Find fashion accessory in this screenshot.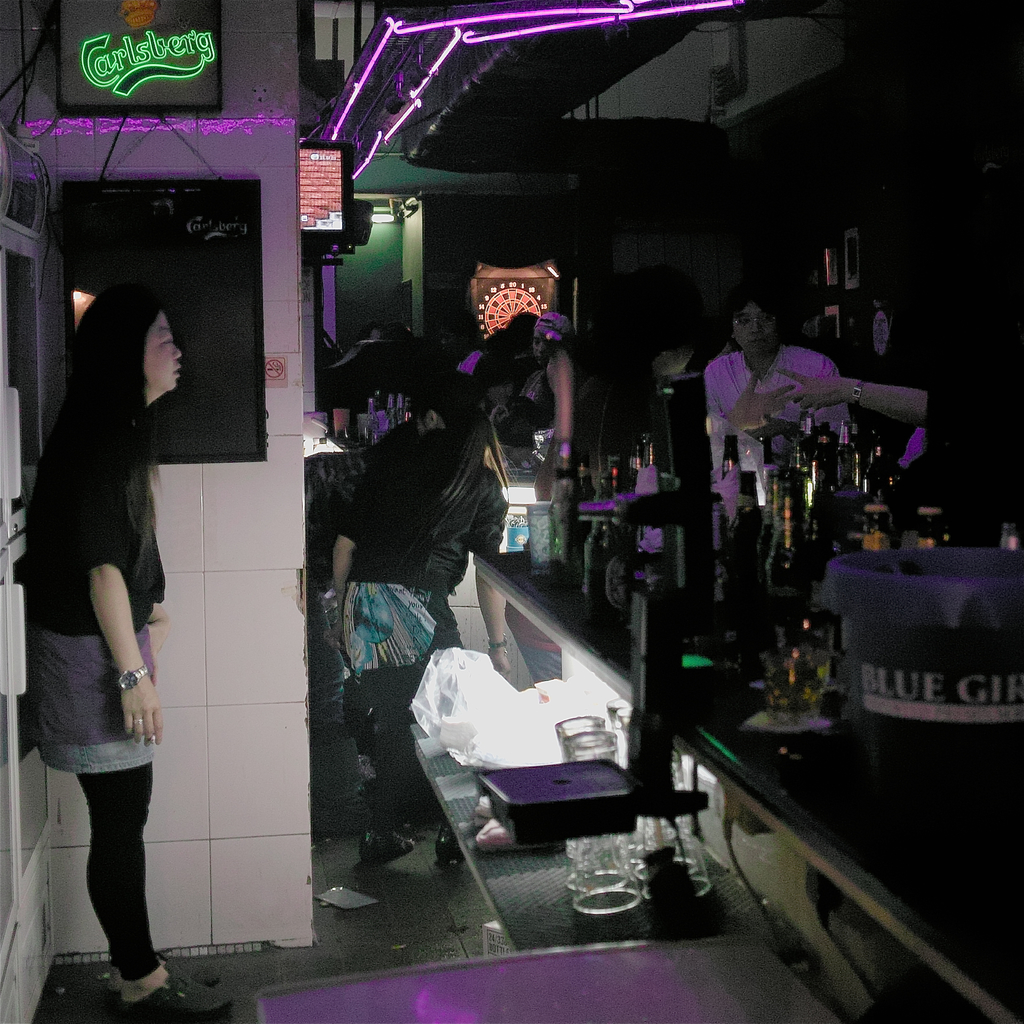
The bounding box for fashion accessory is (111, 951, 227, 982).
